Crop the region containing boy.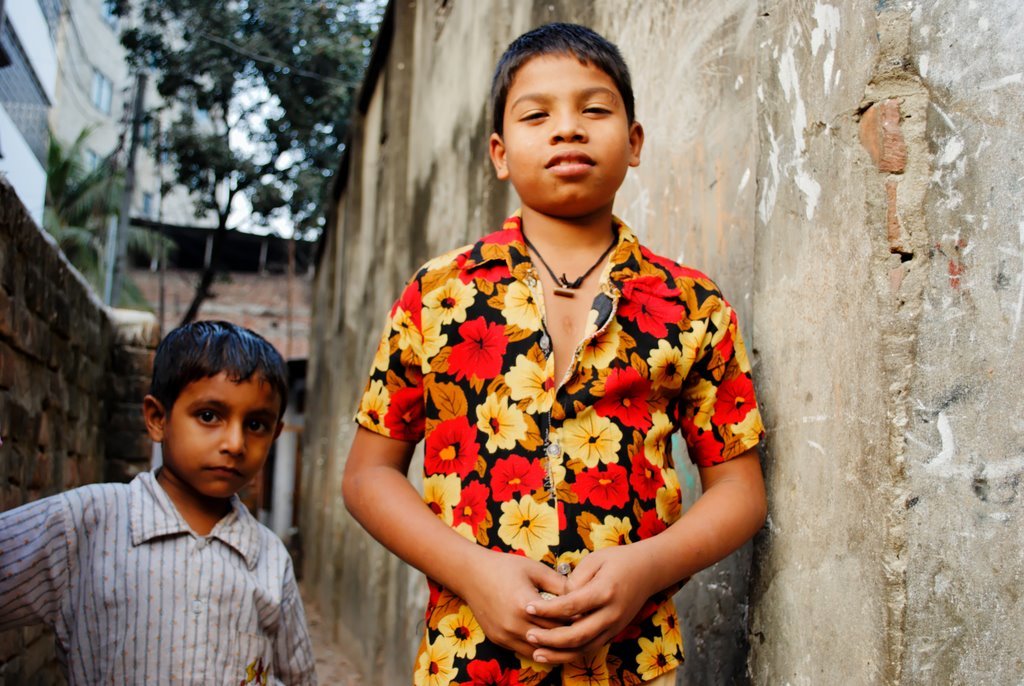
Crop region: [0, 303, 323, 685].
